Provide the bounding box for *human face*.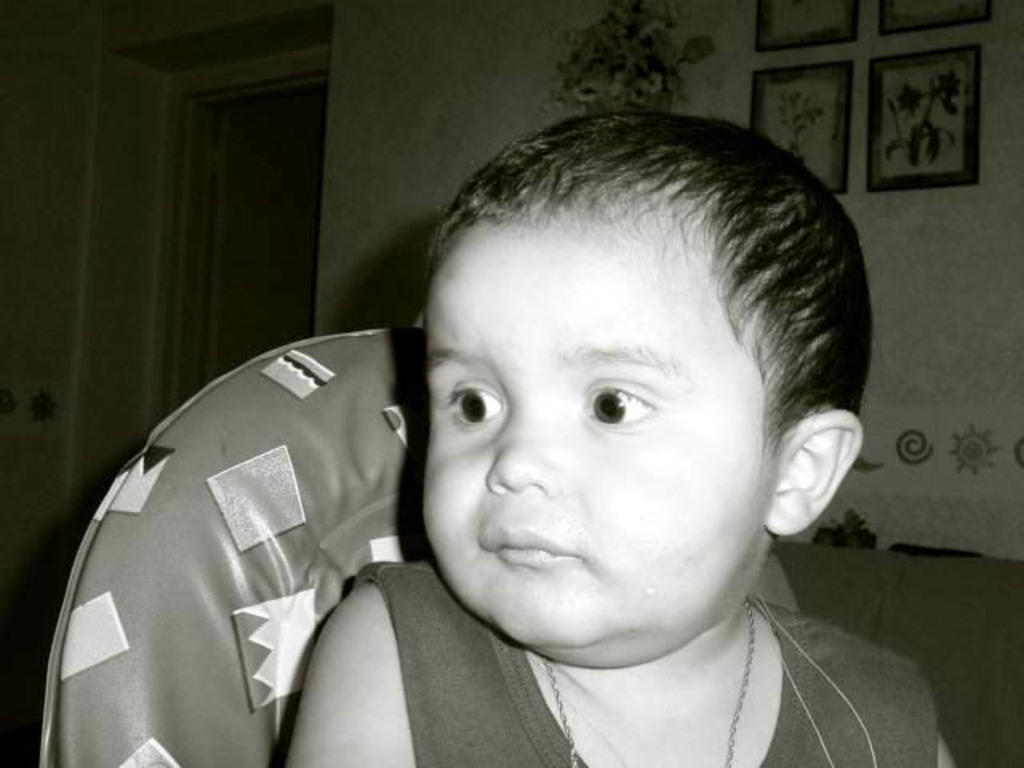
(421, 219, 778, 640).
